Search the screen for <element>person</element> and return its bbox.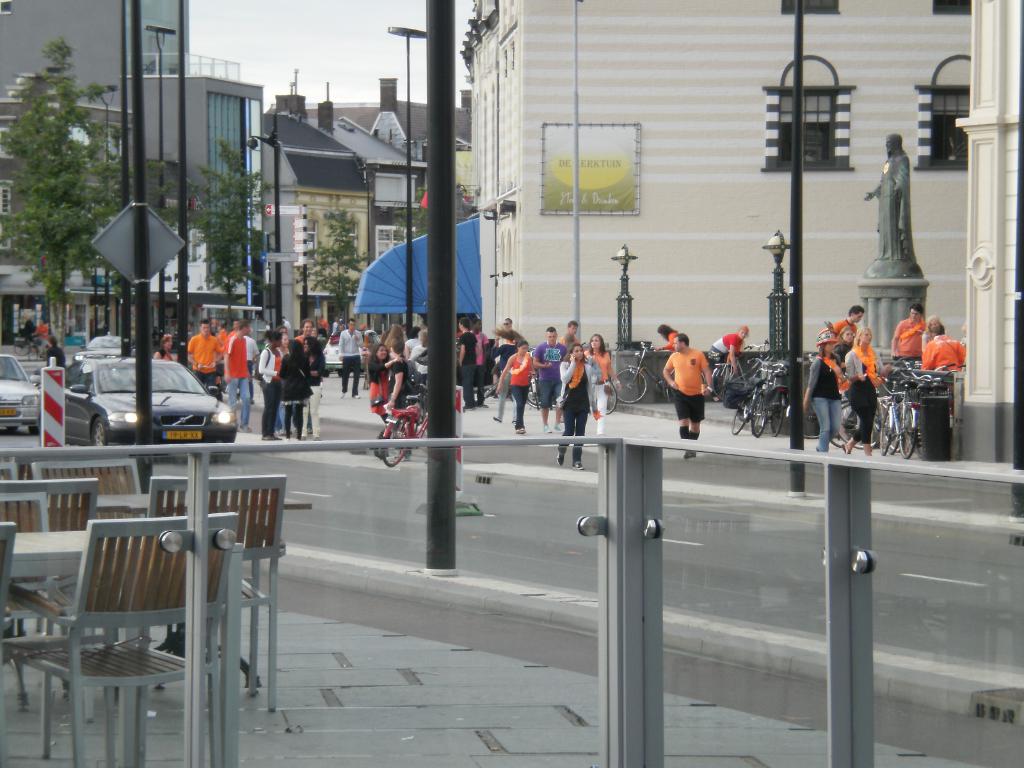
Found: box=[481, 319, 545, 390].
